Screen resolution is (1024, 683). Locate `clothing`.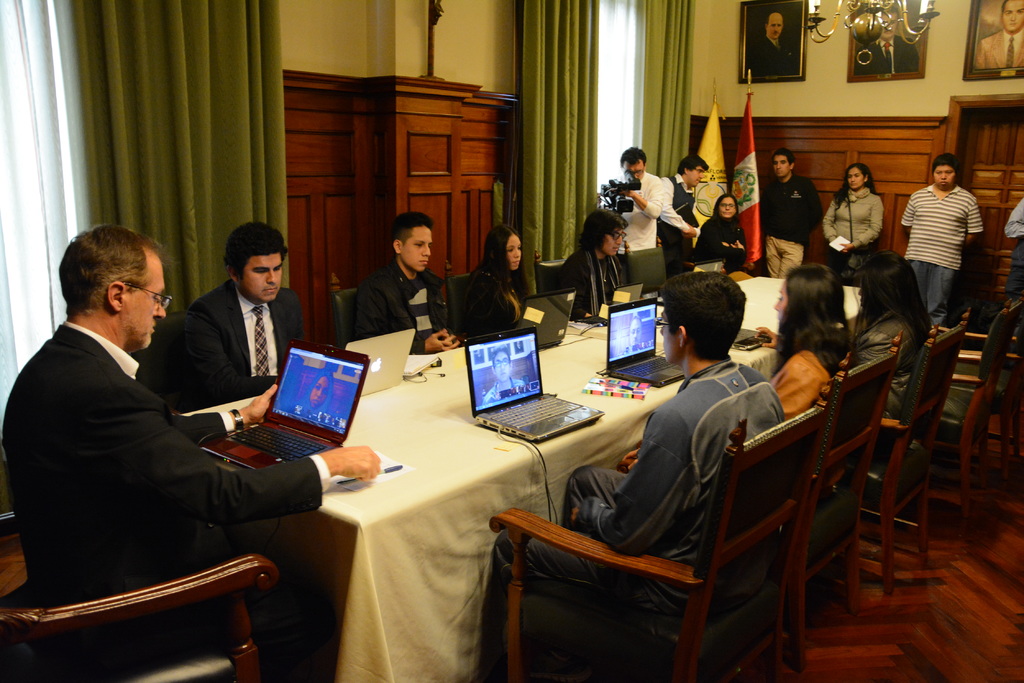
region(822, 188, 884, 269).
